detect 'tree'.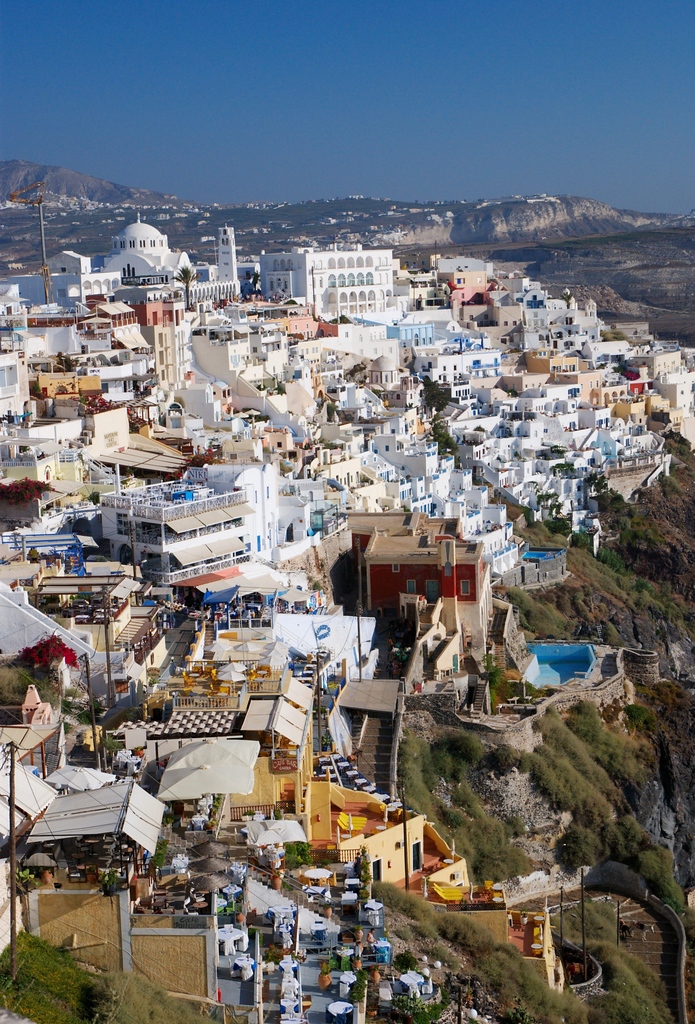
Detected at region(0, 474, 50, 510).
